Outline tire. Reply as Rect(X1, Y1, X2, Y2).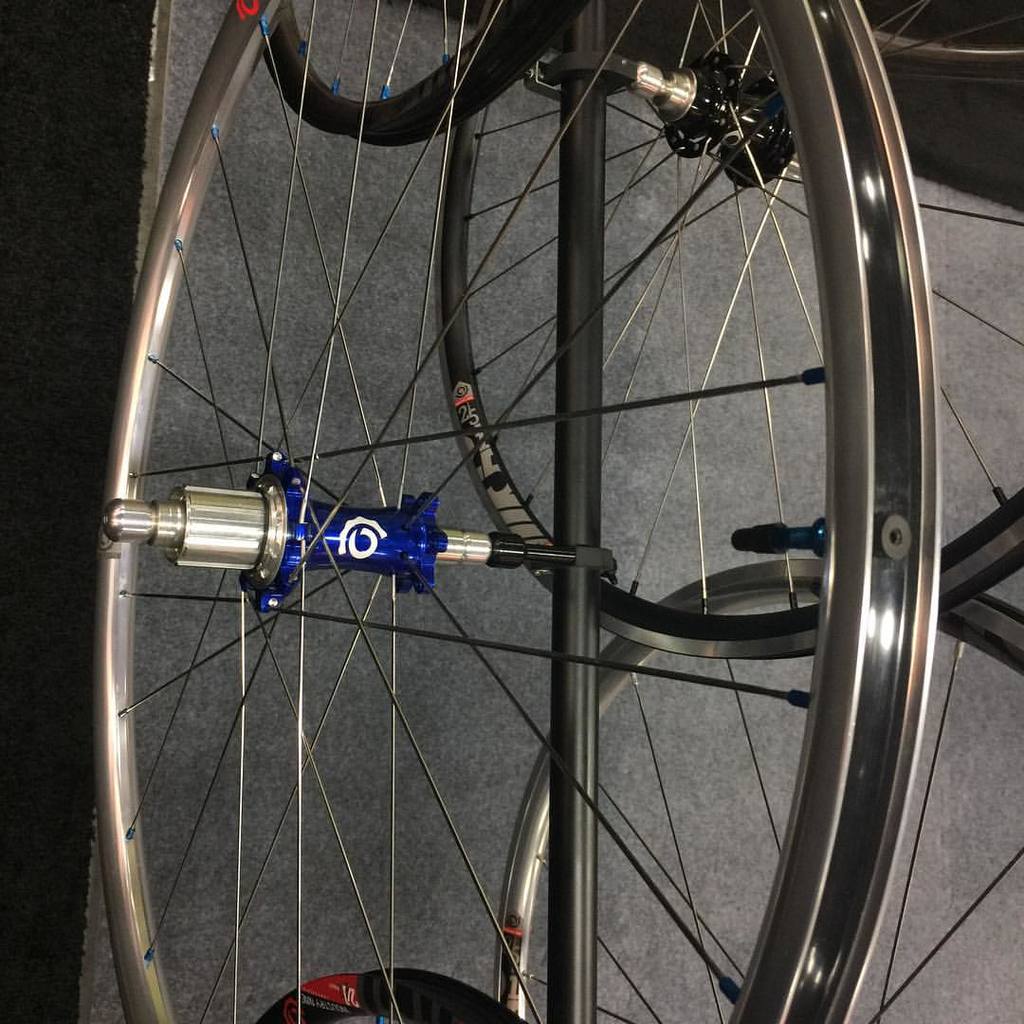
Rect(432, 2, 1023, 655).
